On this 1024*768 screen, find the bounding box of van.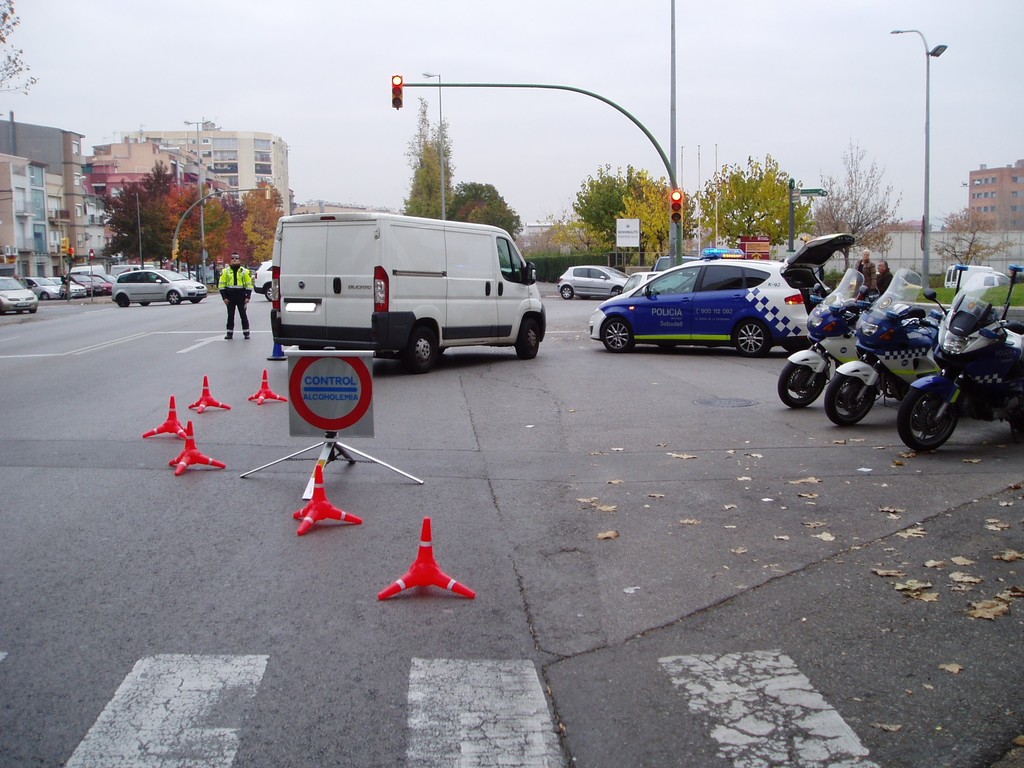
Bounding box: [108, 264, 153, 278].
